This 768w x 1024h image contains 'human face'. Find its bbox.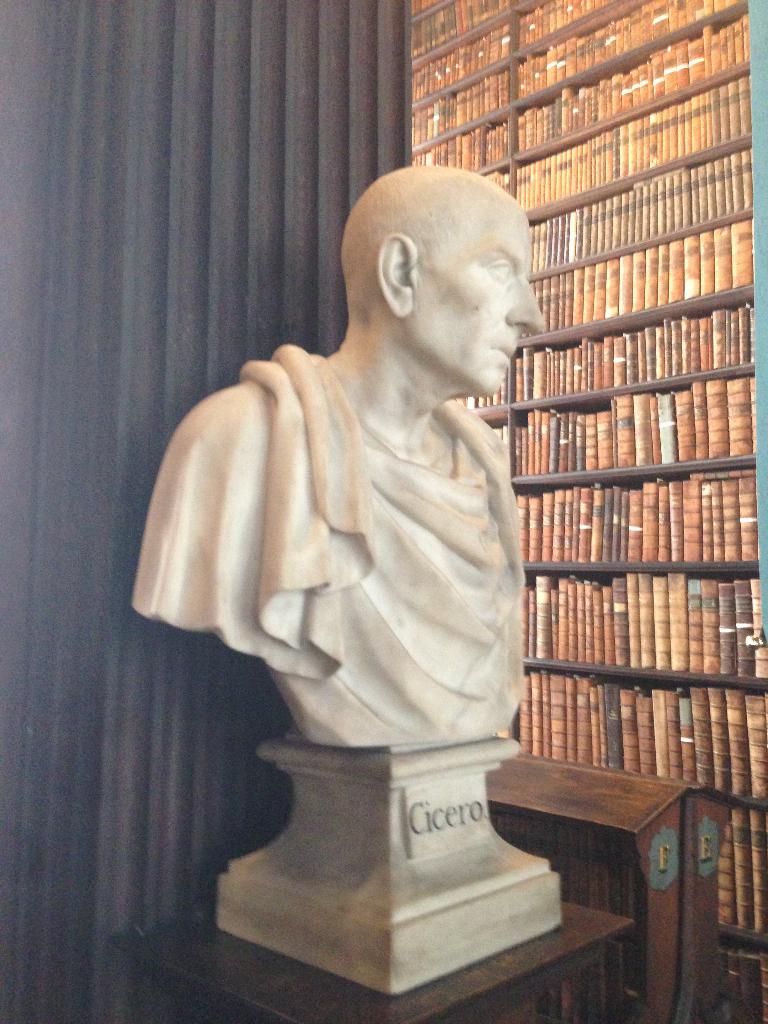
crop(413, 199, 544, 426).
